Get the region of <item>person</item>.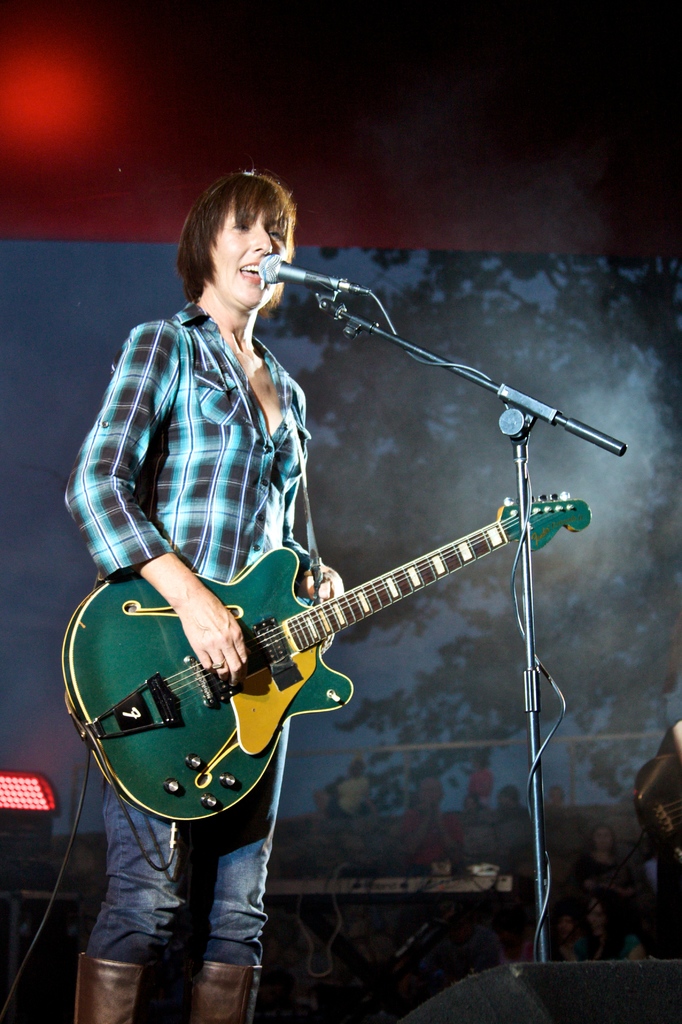
(x1=571, y1=821, x2=638, y2=928).
